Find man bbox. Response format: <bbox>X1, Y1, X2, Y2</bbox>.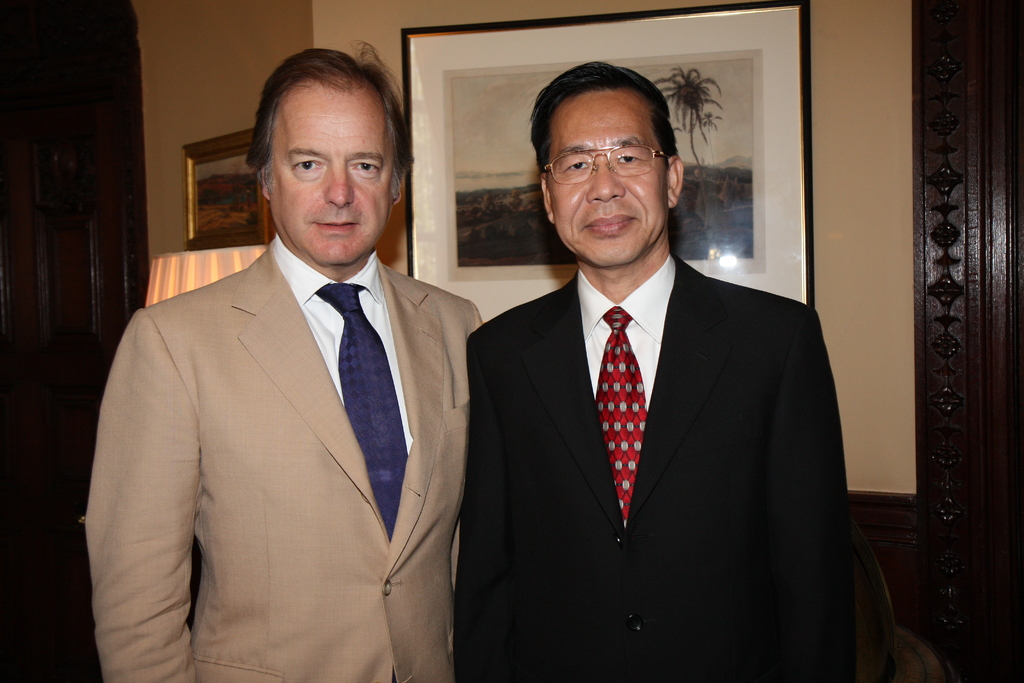
<bbox>85, 41, 486, 682</bbox>.
